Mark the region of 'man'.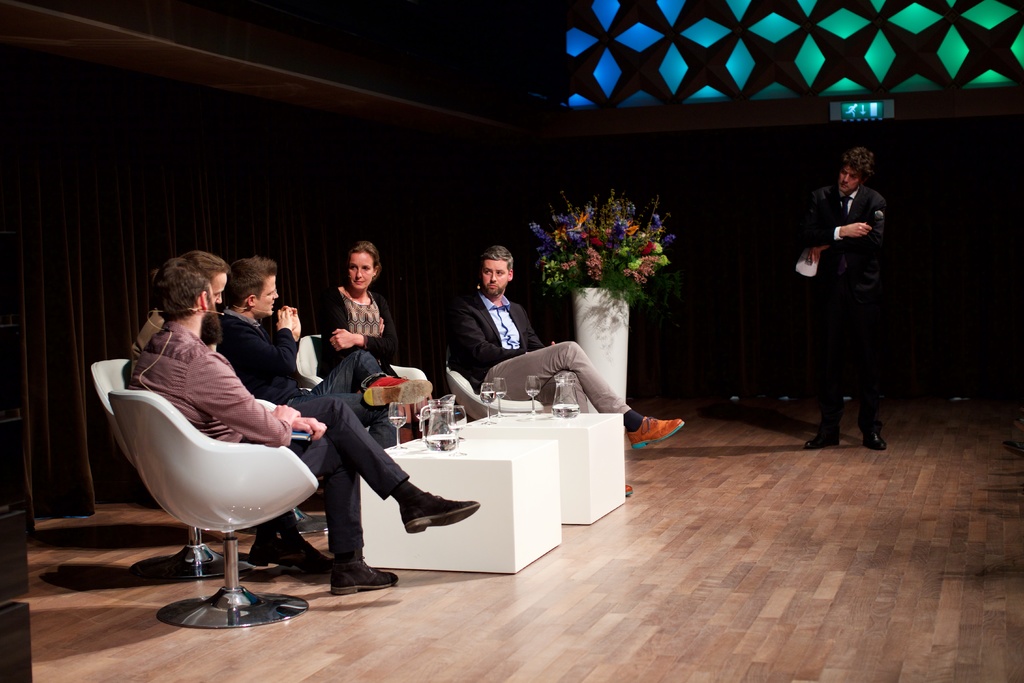
Region: x1=453 y1=244 x2=687 y2=497.
